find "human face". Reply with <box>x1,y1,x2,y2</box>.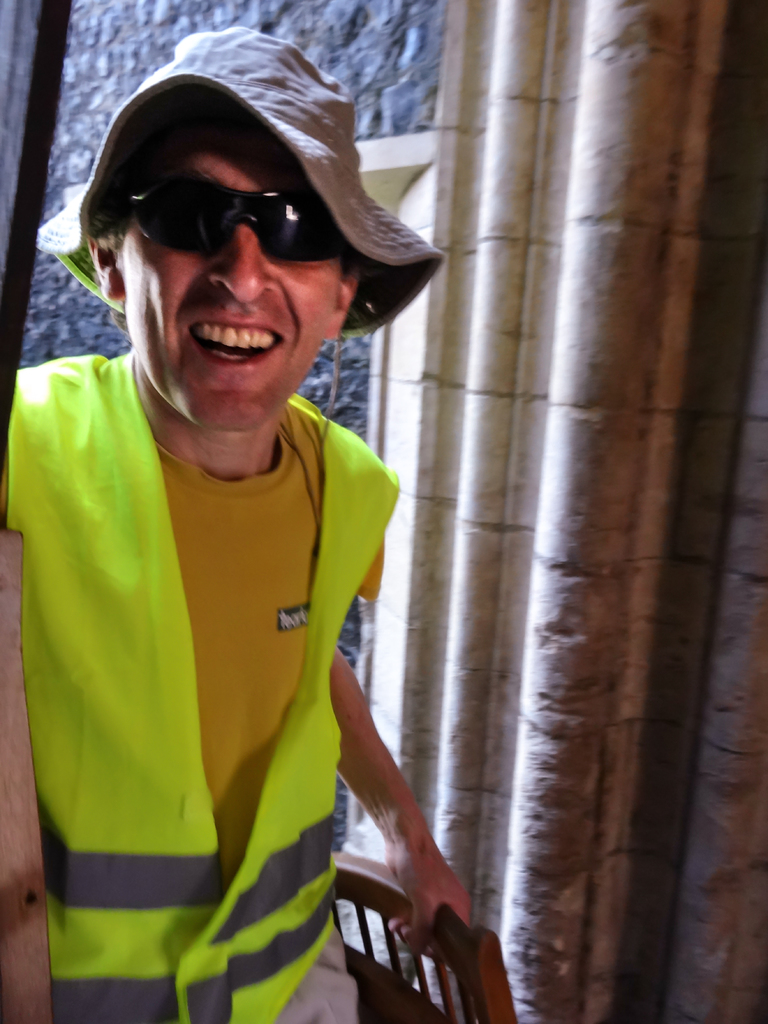
<box>114,97,338,429</box>.
